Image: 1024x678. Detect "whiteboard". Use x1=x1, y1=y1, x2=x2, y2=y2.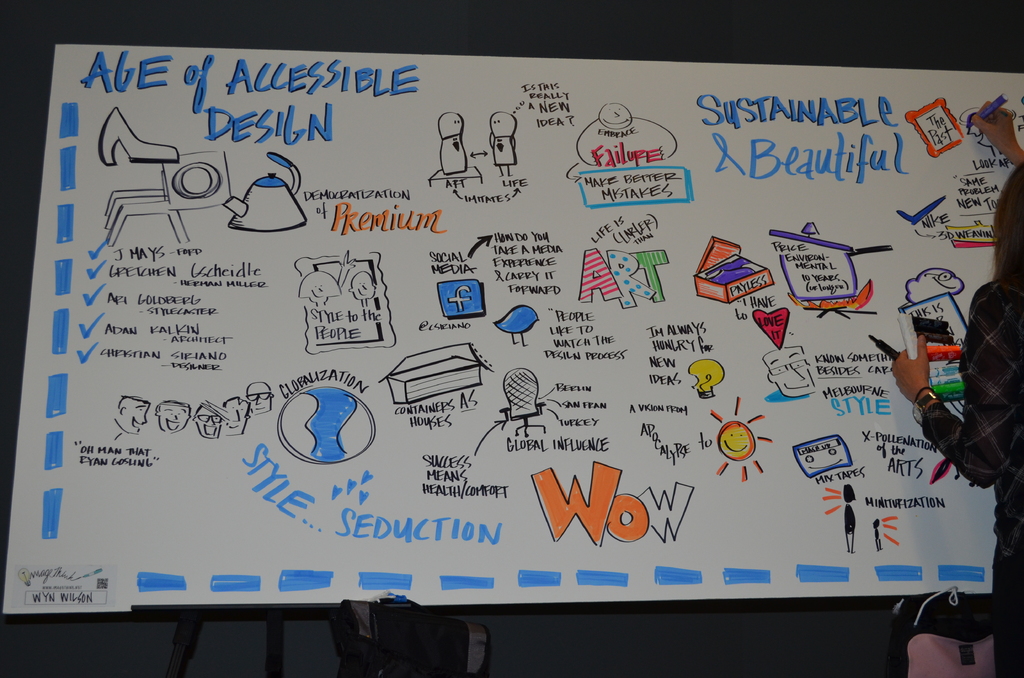
x1=0, y1=24, x2=1023, y2=646.
